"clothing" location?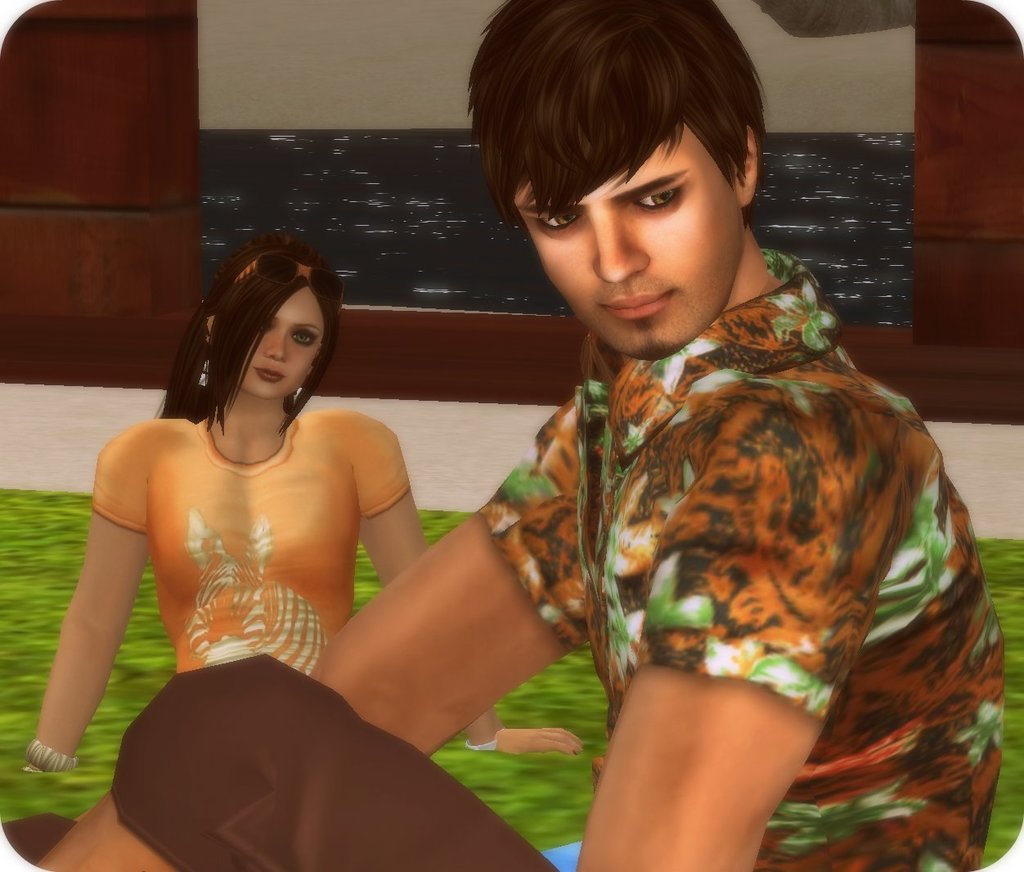
[left=452, top=228, right=1003, bottom=835]
